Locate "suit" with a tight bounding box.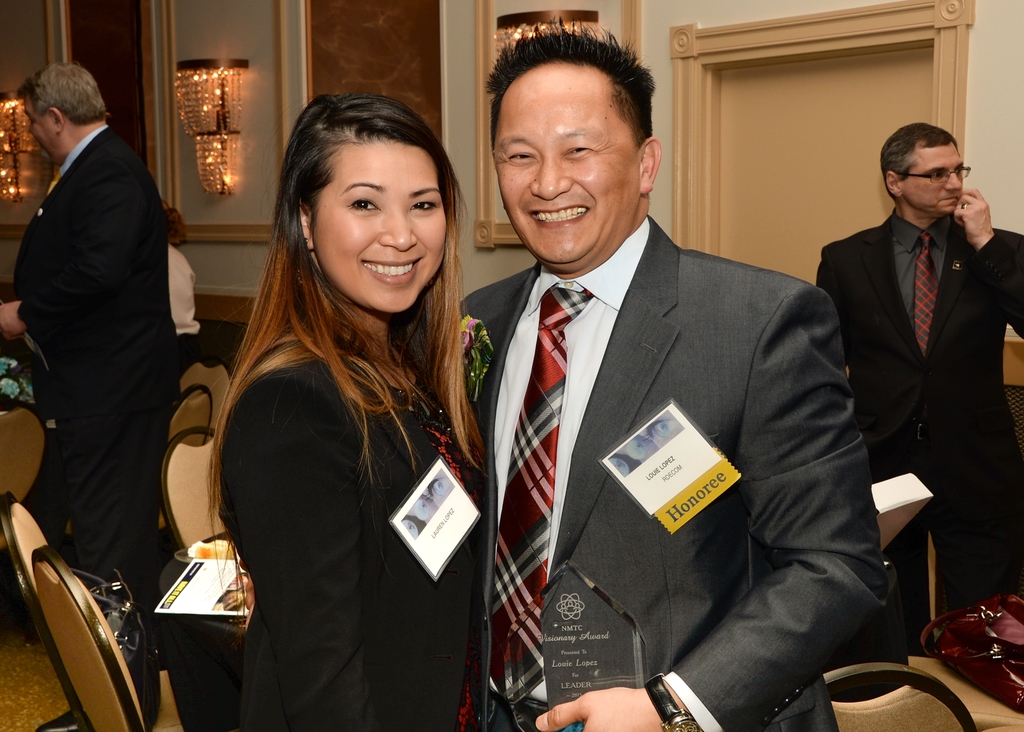
bbox=[806, 210, 1023, 656].
